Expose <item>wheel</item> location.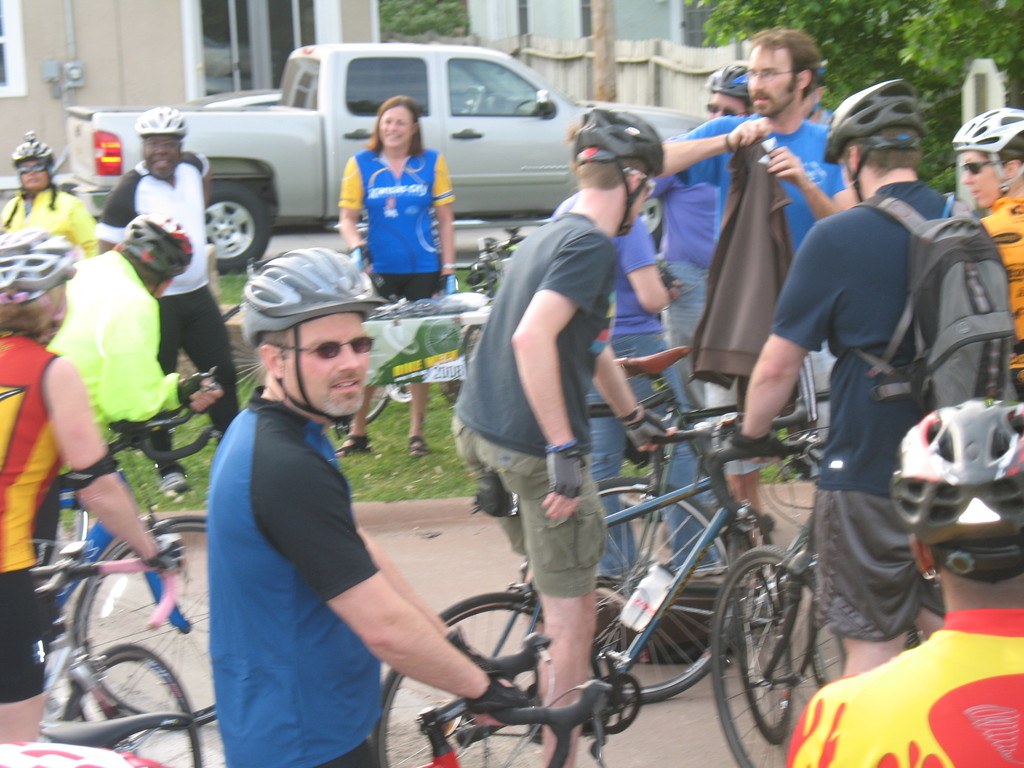
Exposed at [x1=67, y1=516, x2=220, y2=732].
